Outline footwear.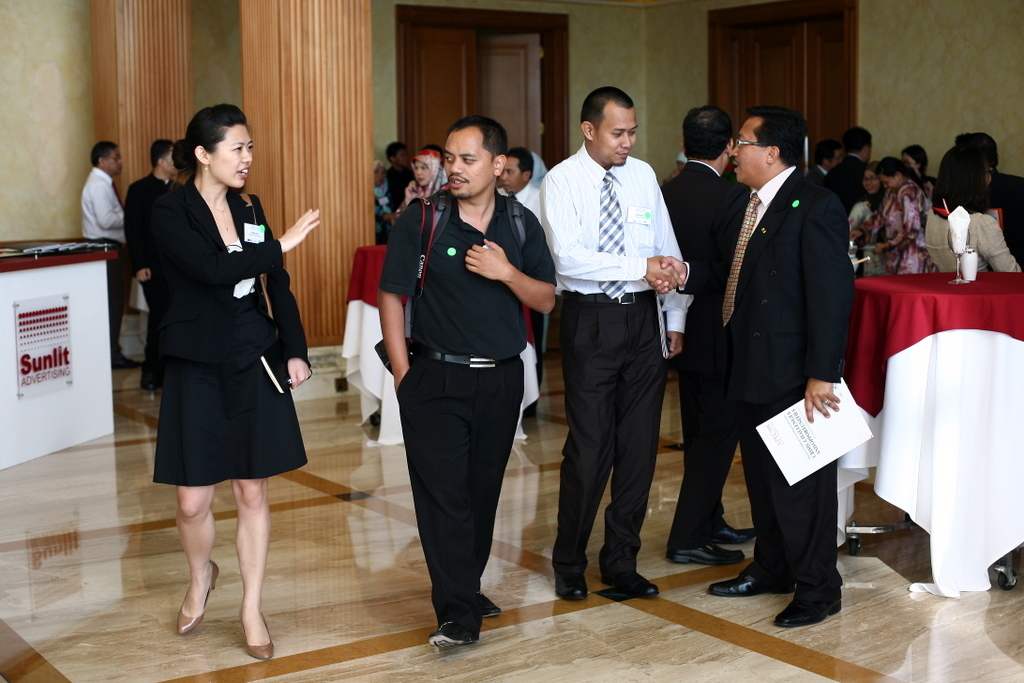
Outline: 233 612 272 659.
